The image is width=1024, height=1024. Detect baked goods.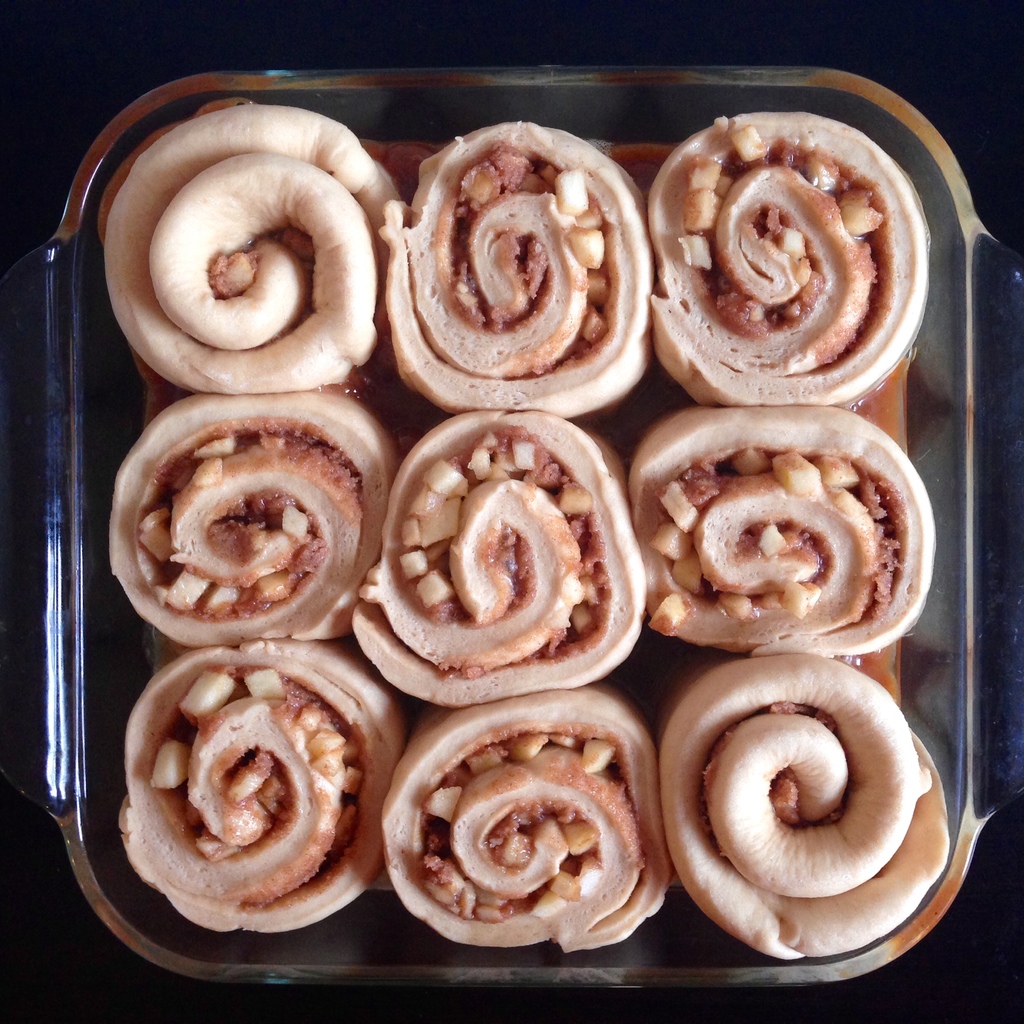
Detection: (left=97, top=99, right=407, bottom=390).
